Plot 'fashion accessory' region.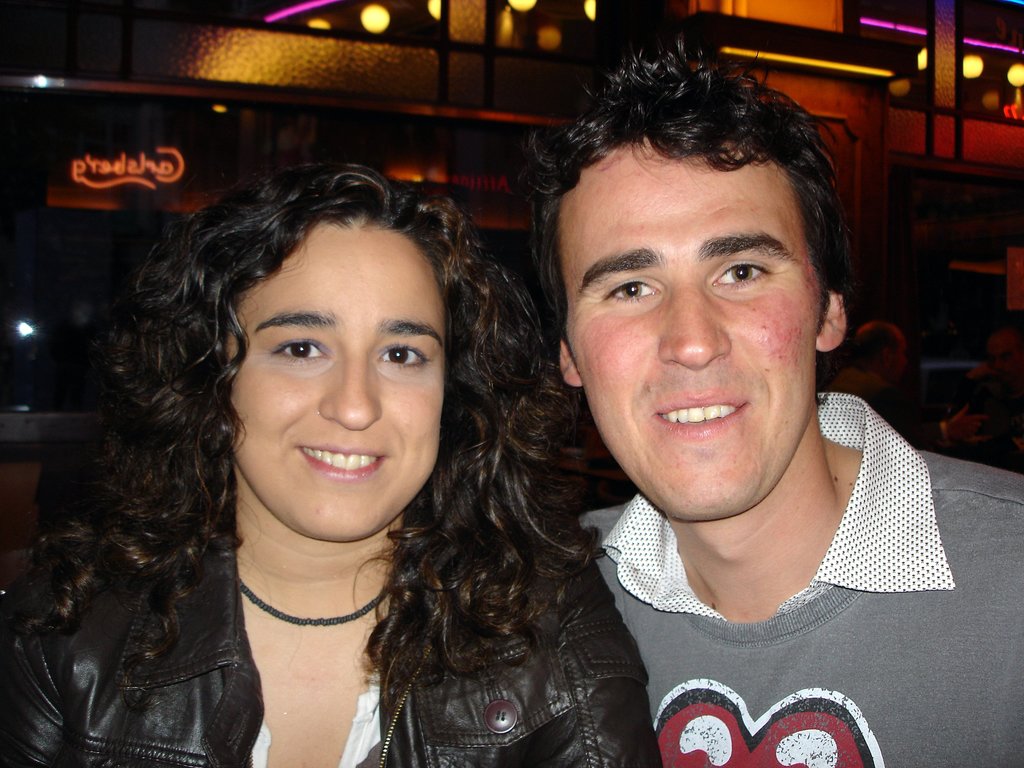
Plotted at BBox(239, 582, 396, 628).
